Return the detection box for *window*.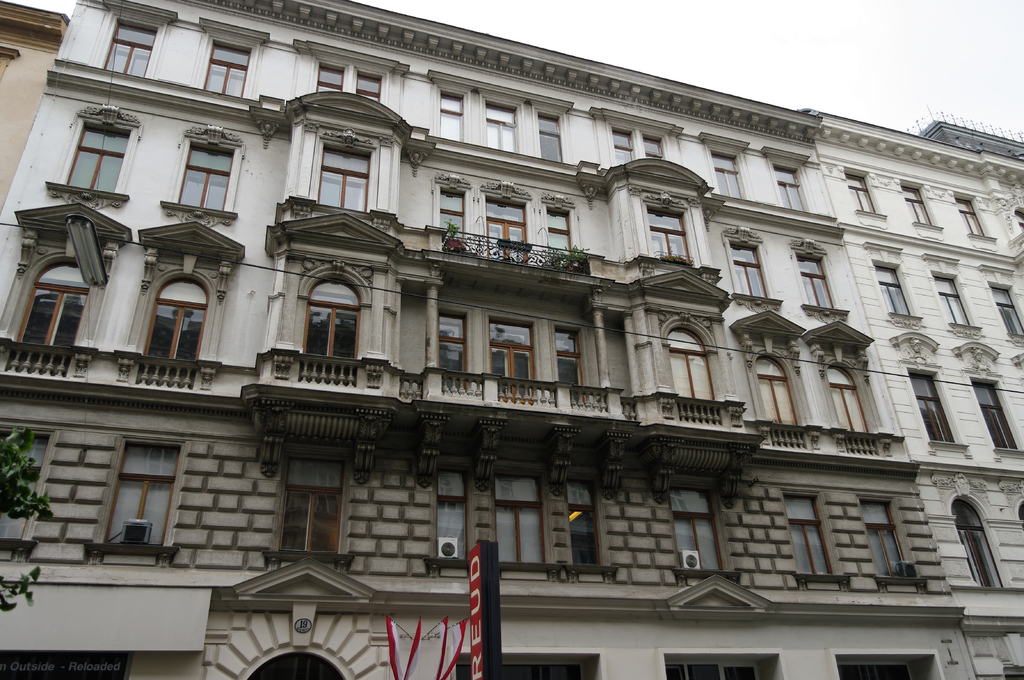
[x1=769, y1=159, x2=806, y2=213].
